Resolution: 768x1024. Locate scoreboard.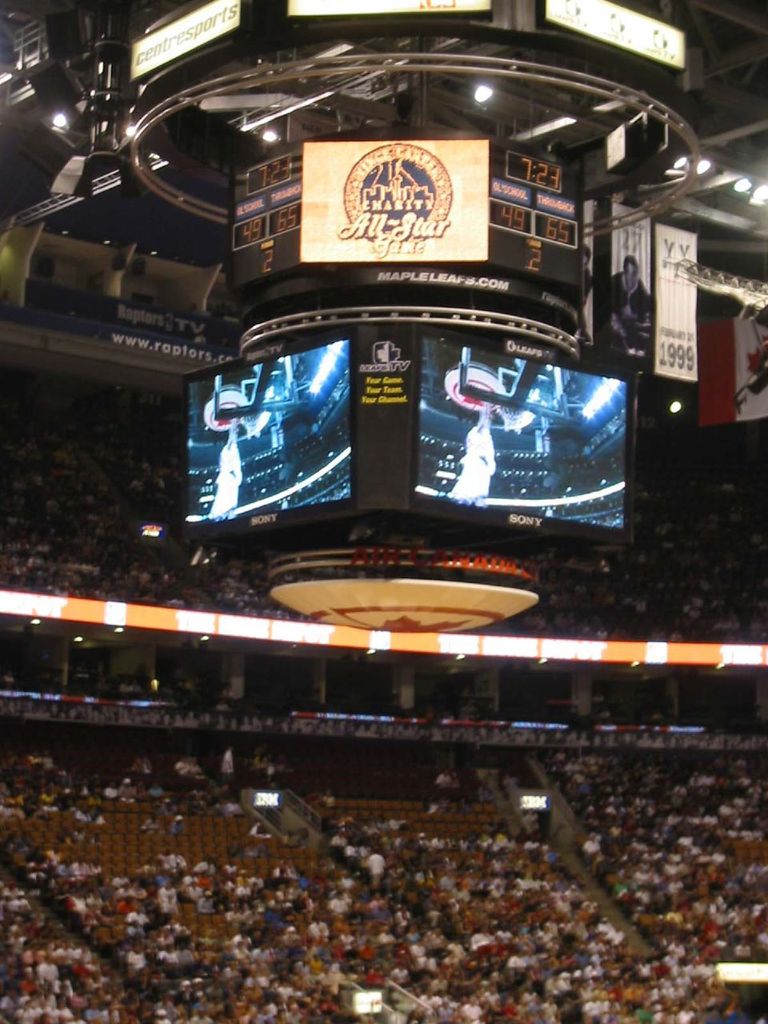
bbox=(224, 148, 306, 292).
